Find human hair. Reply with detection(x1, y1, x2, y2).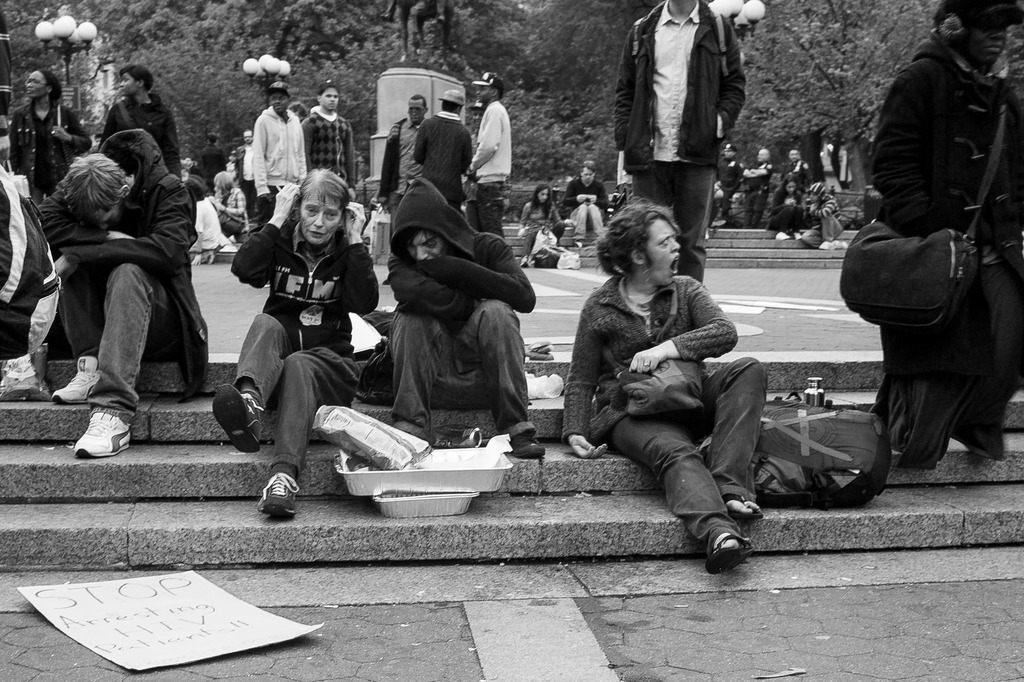
detection(51, 149, 131, 220).
